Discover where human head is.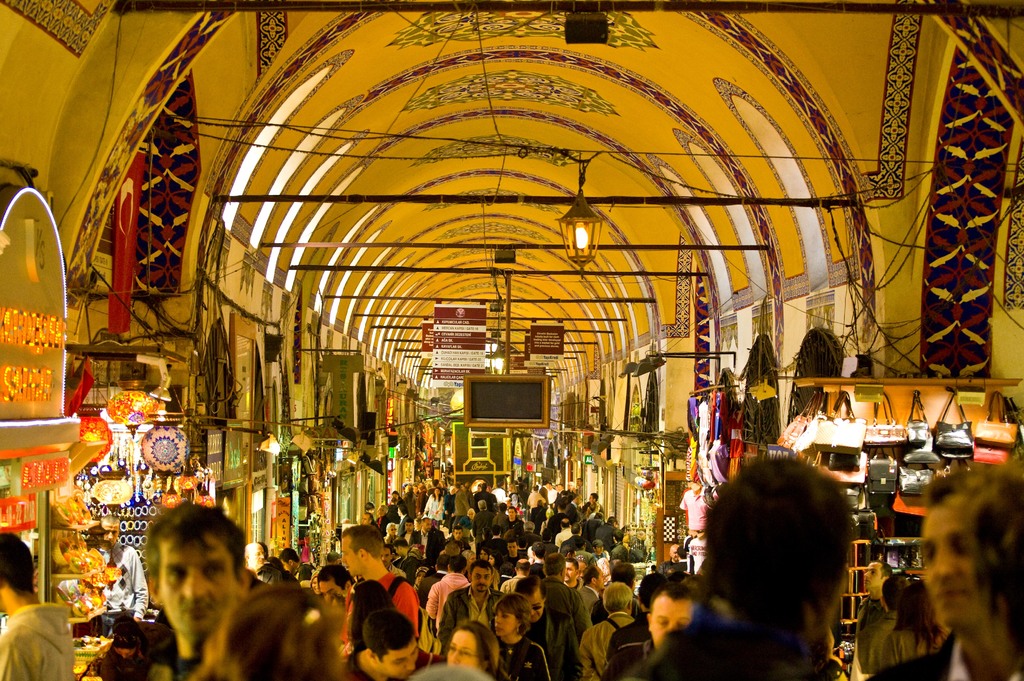
Discovered at rect(0, 529, 31, 612).
